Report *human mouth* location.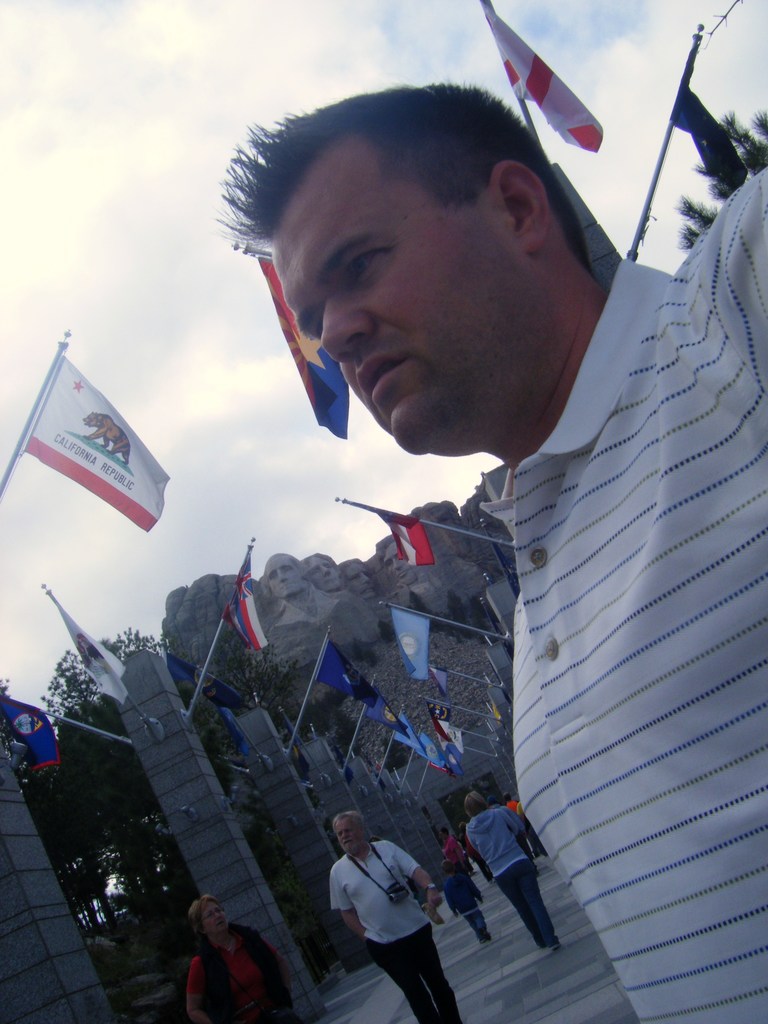
Report: {"x1": 362, "y1": 350, "x2": 427, "y2": 417}.
